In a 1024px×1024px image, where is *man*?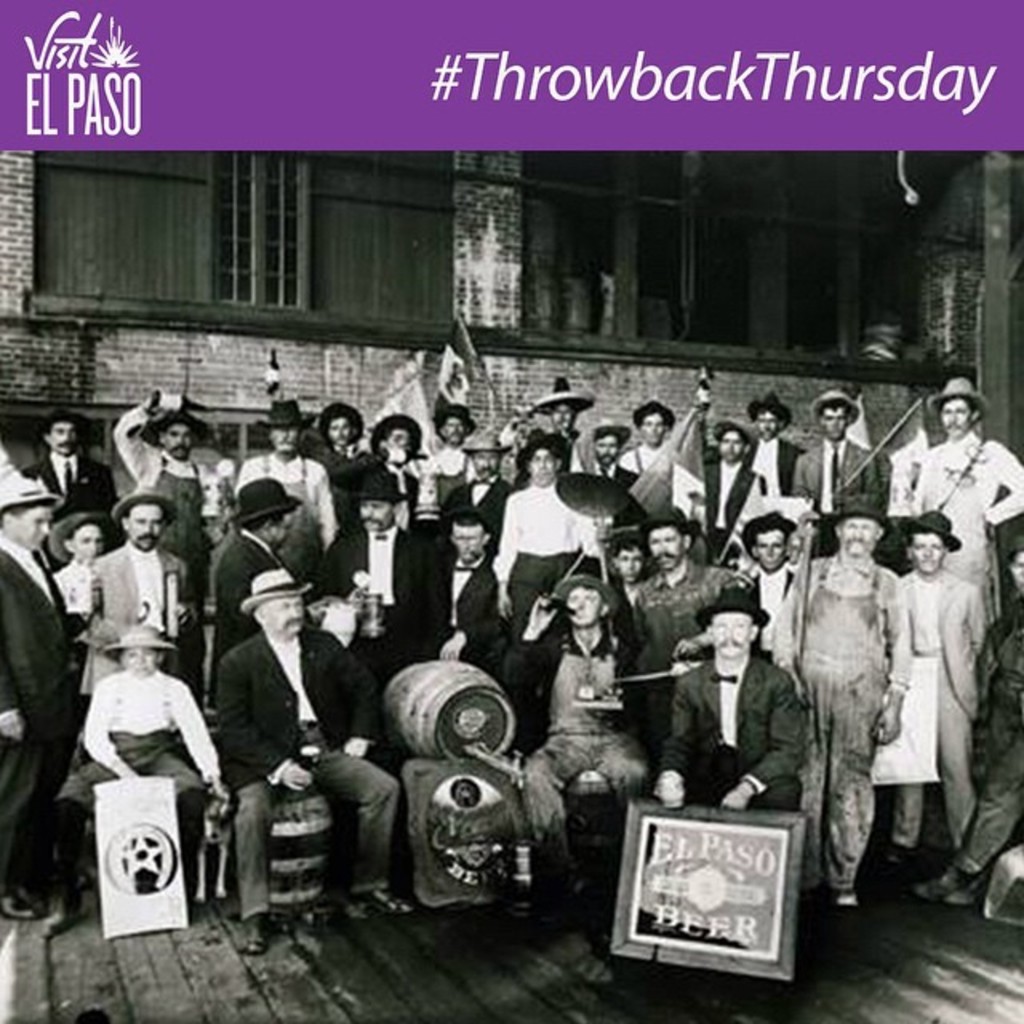
[622, 410, 685, 480].
